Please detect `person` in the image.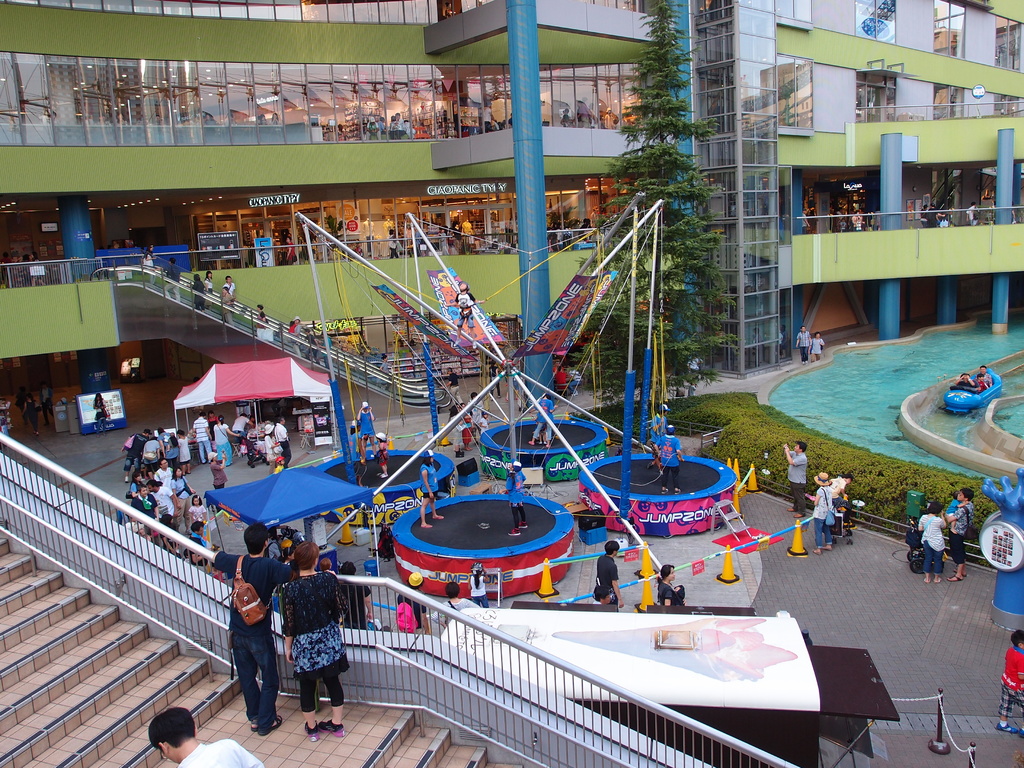
x1=357, y1=402, x2=376, y2=460.
